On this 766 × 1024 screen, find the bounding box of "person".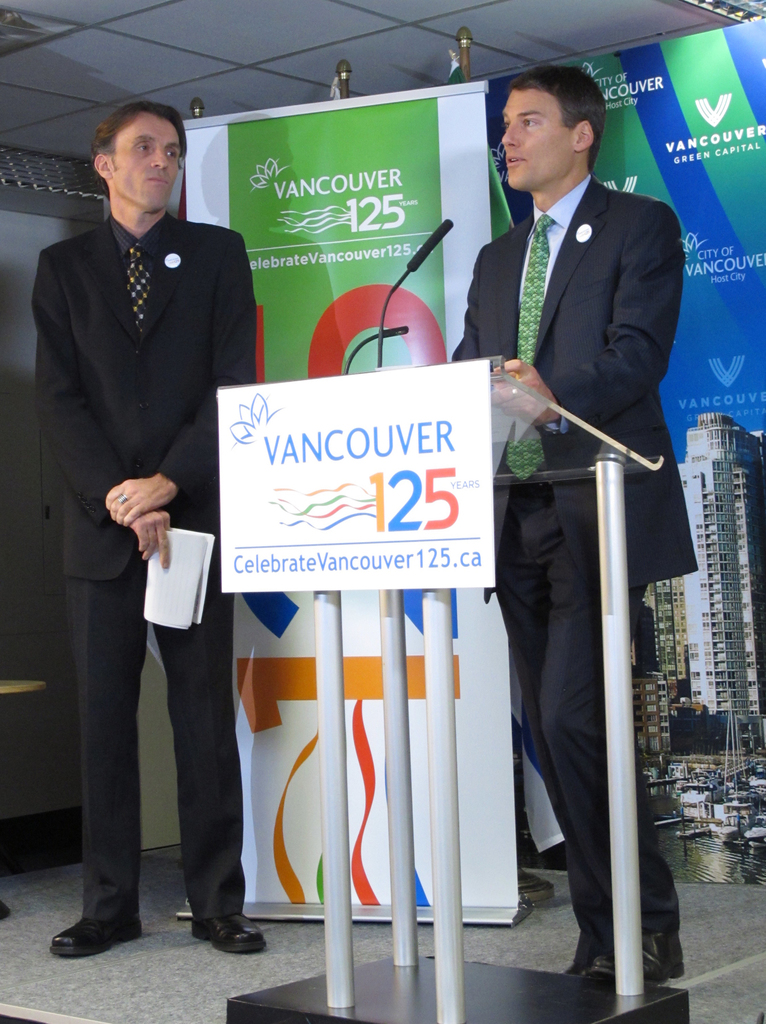
Bounding box: <box>446,66,696,986</box>.
